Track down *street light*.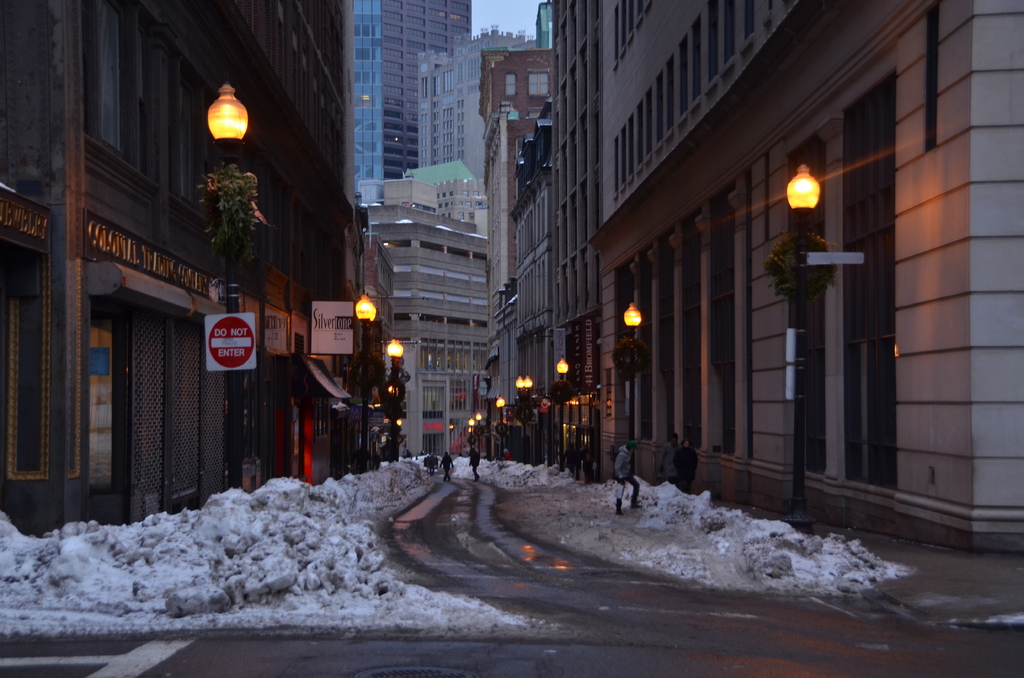
Tracked to <box>556,350,575,455</box>.
